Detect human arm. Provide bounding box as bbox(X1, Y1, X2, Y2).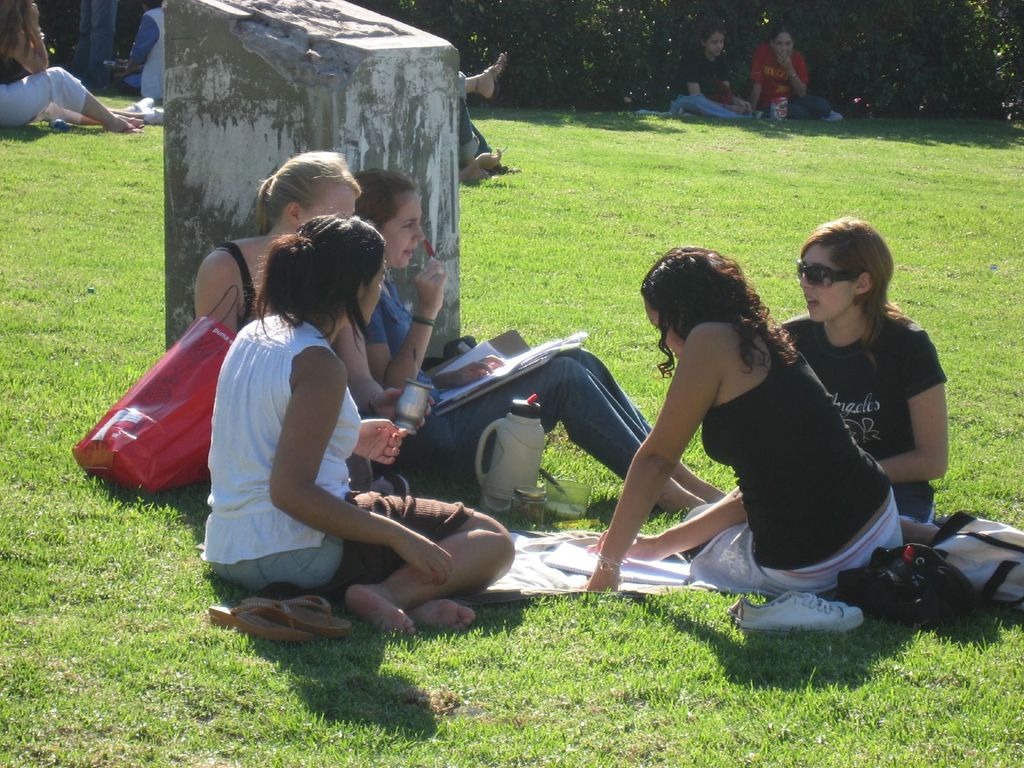
bbox(110, 13, 155, 86).
